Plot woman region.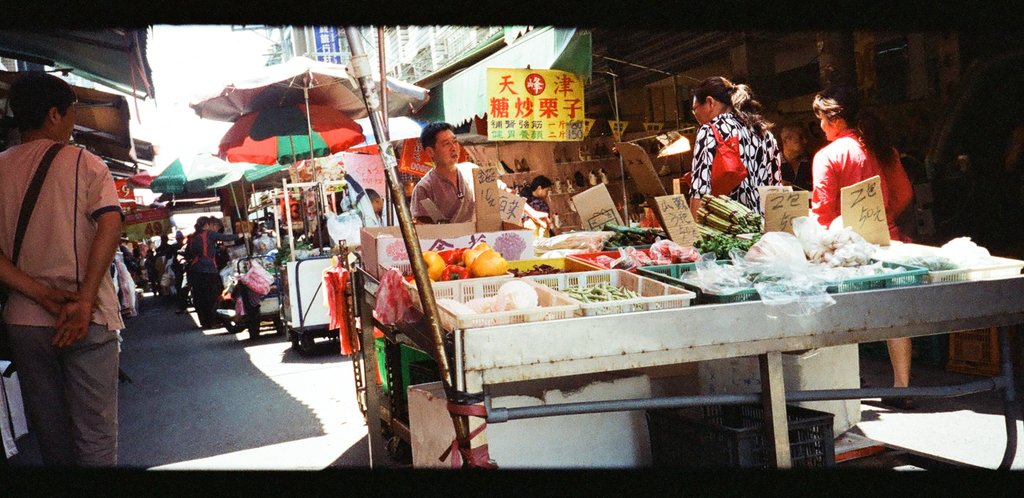
Plotted at (x1=806, y1=82, x2=916, y2=388).
